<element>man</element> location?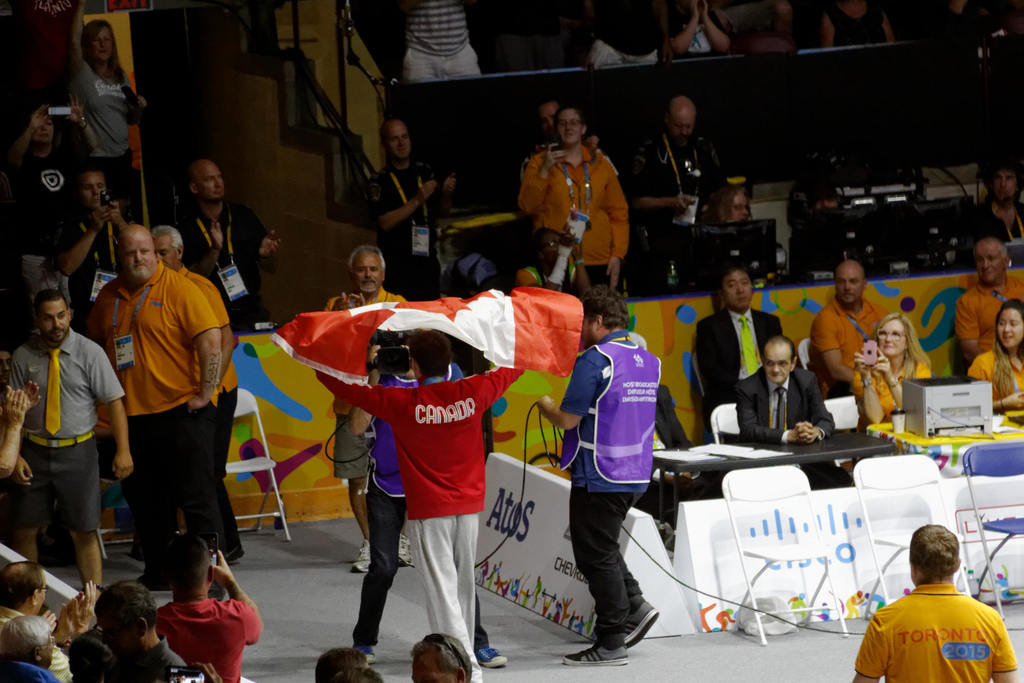
locate(90, 577, 188, 682)
